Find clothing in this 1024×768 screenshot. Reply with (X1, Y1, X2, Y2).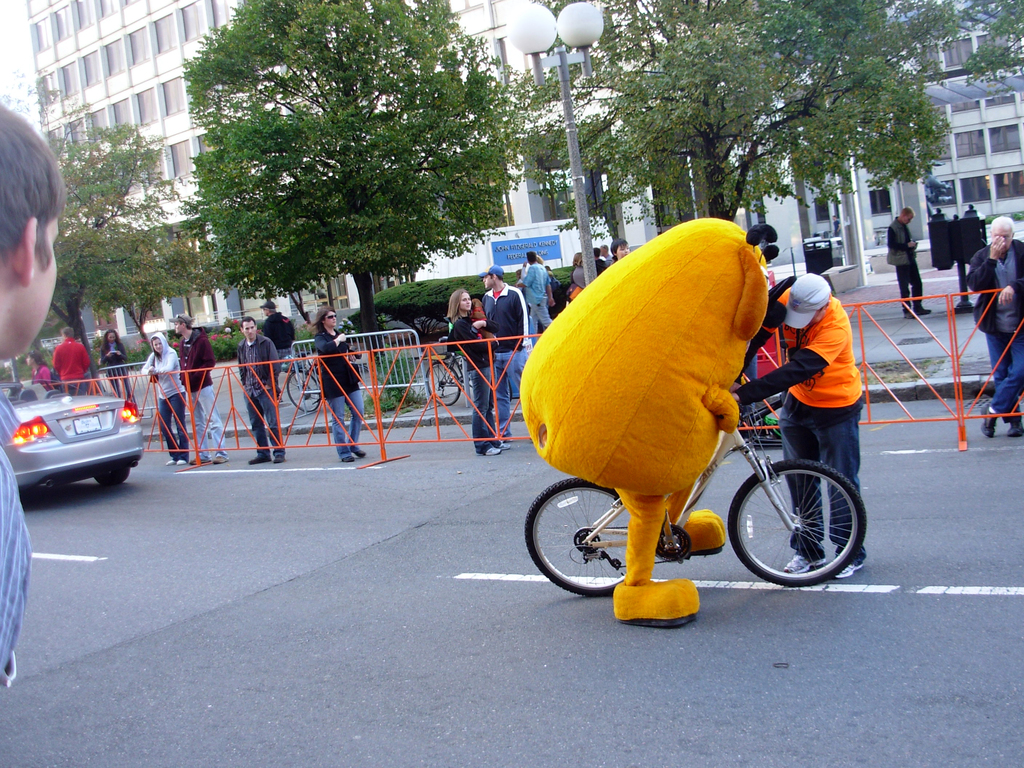
(179, 321, 231, 463).
